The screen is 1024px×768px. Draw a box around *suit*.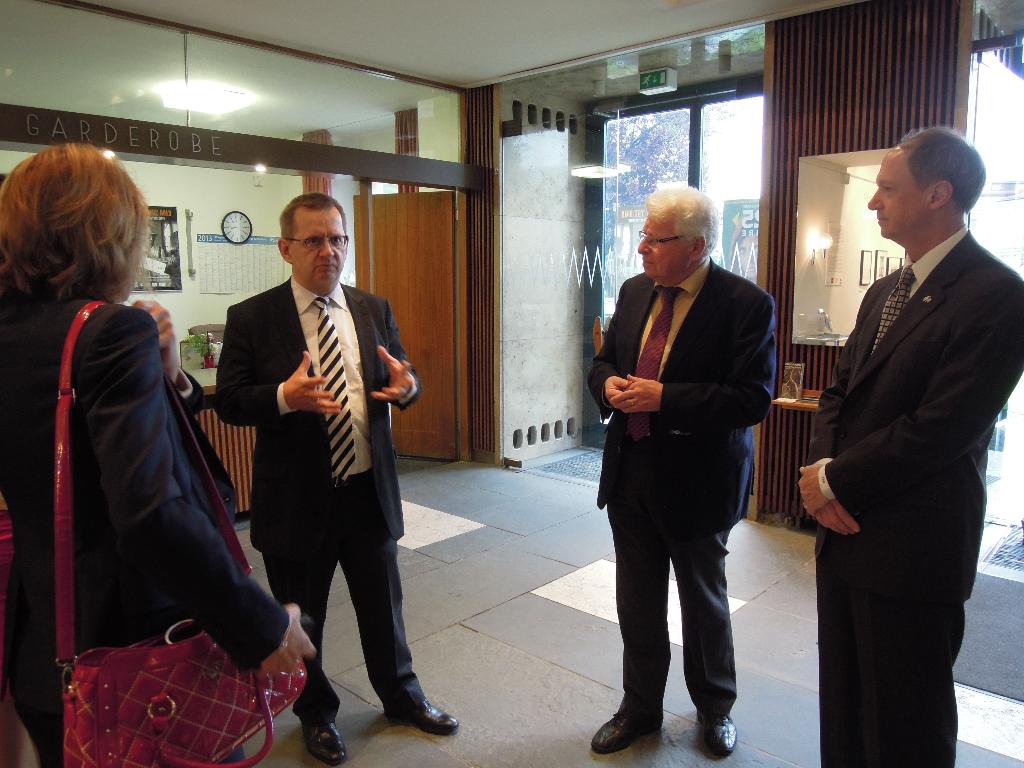
bbox(179, 367, 211, 415).
